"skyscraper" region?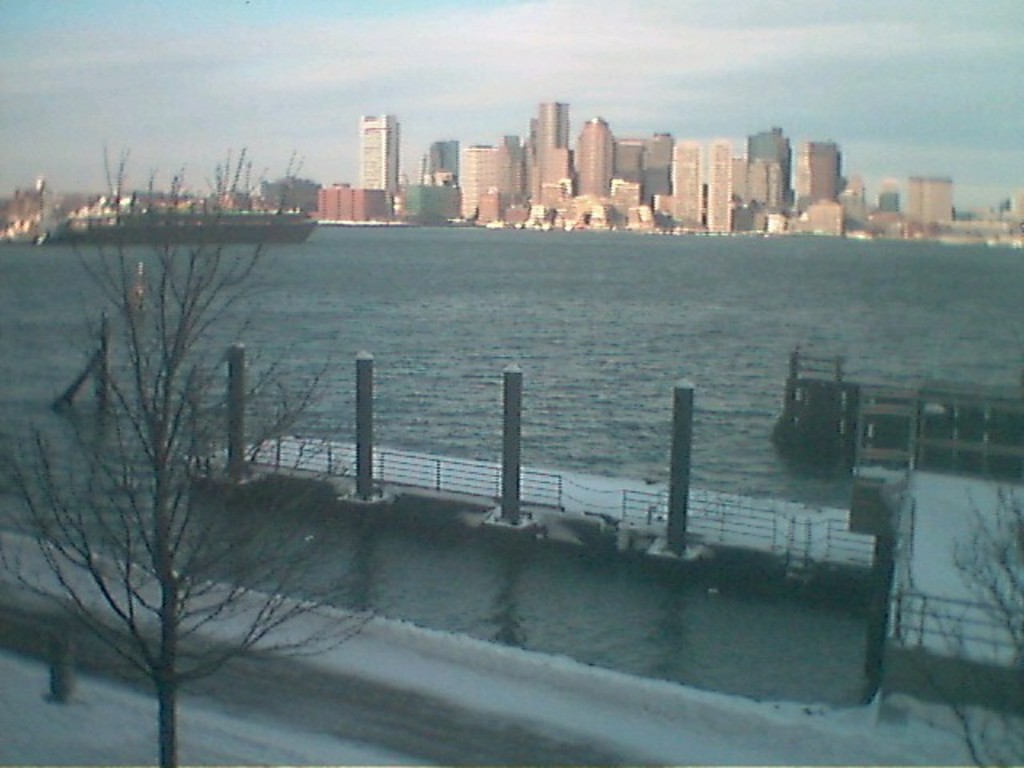
357/114/400/210
